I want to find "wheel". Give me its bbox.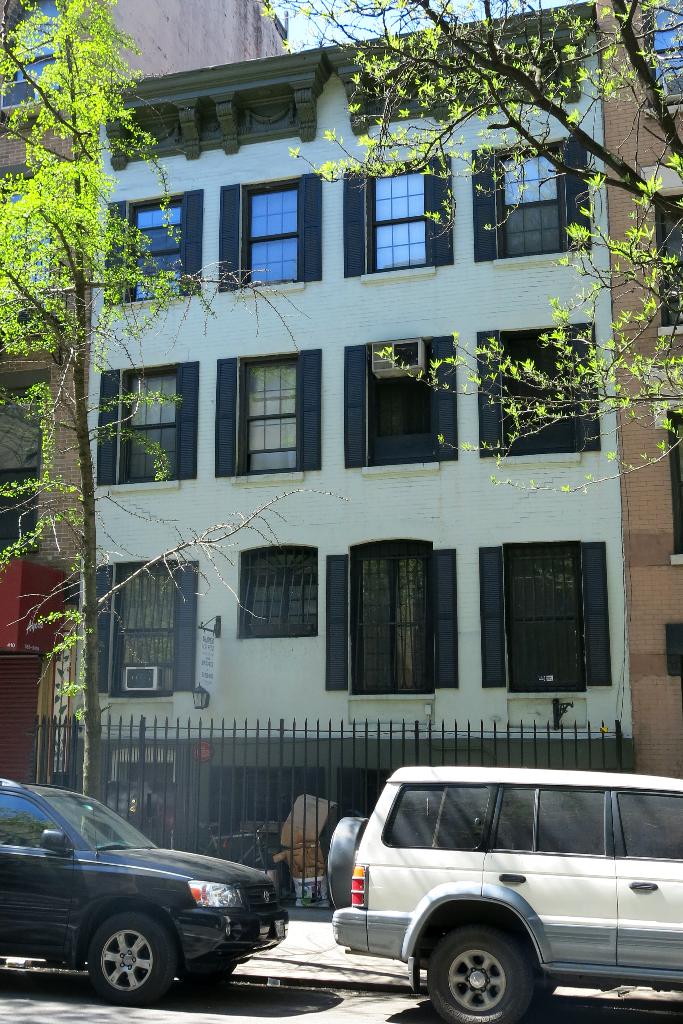
[x1=425, y1=930, x2=527, y2=1023].
